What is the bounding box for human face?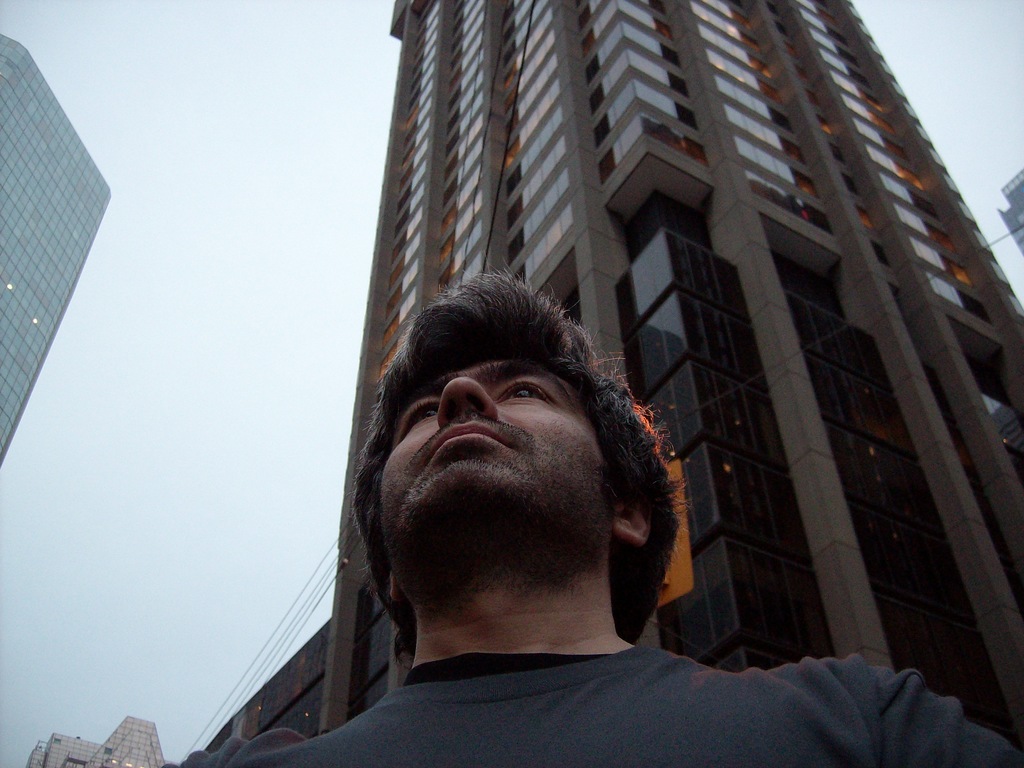
[372,354,614,541].
